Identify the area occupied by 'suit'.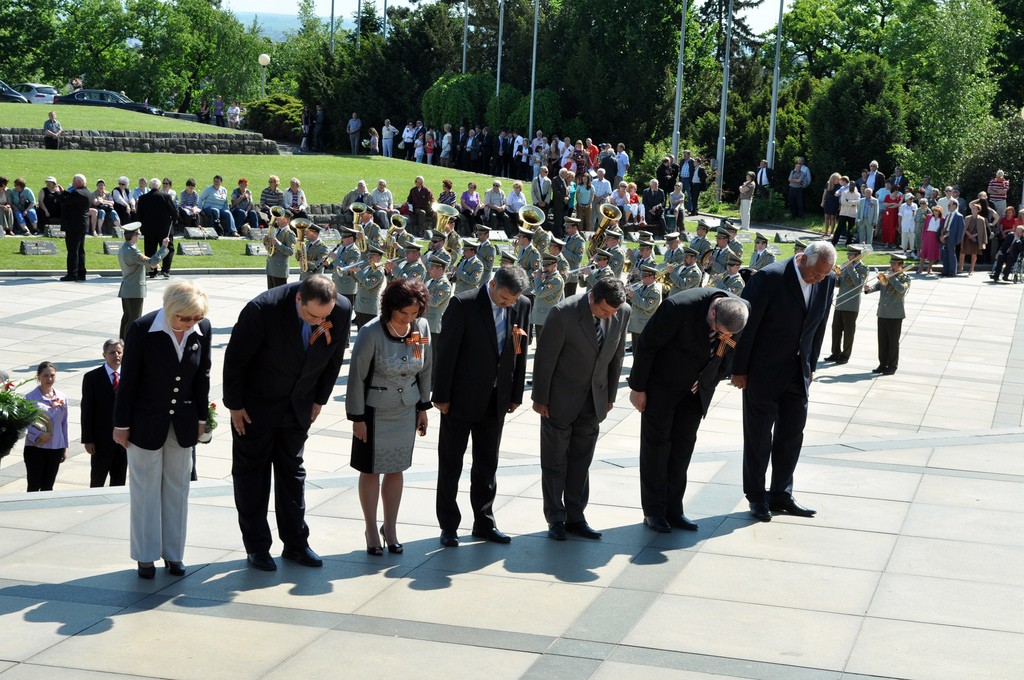
Area: 730,238,739,261.
